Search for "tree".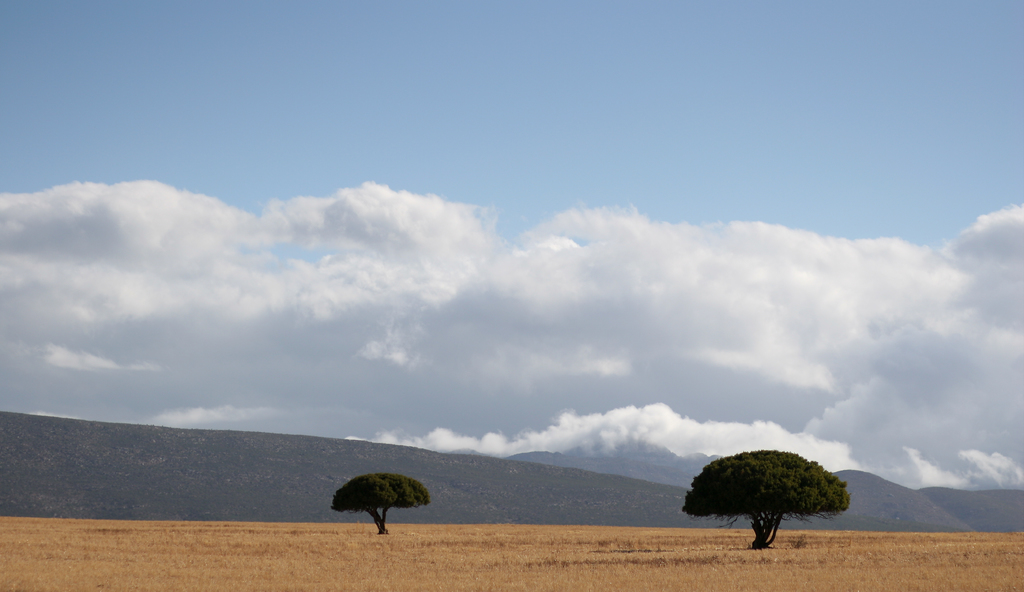
Found at (683,446,867,538).
